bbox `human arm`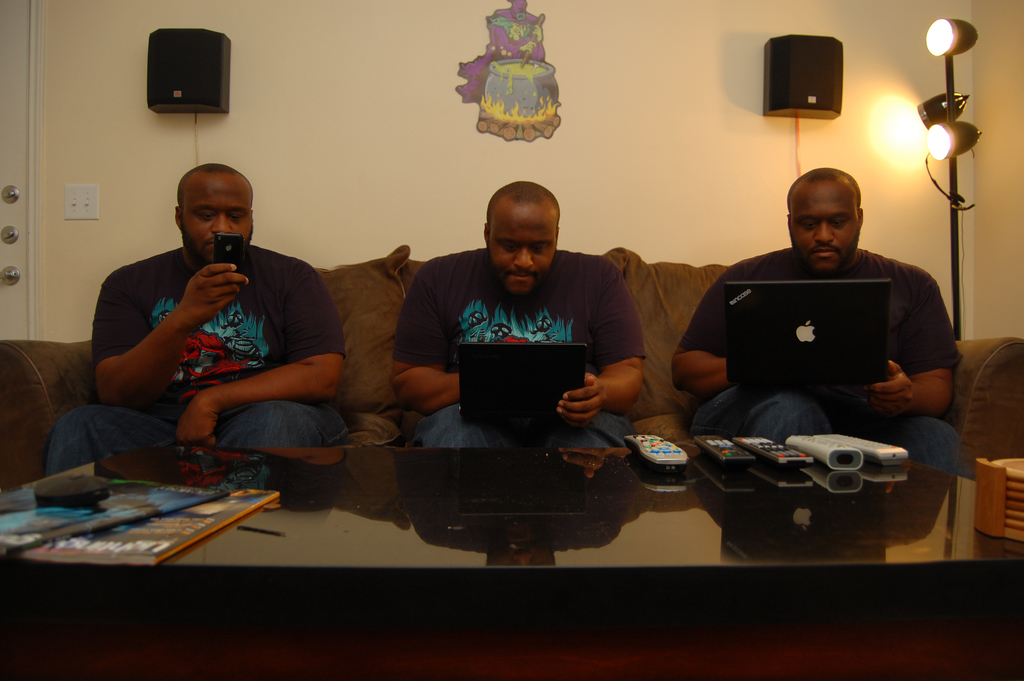
detection(84, 261, 250, 427)
